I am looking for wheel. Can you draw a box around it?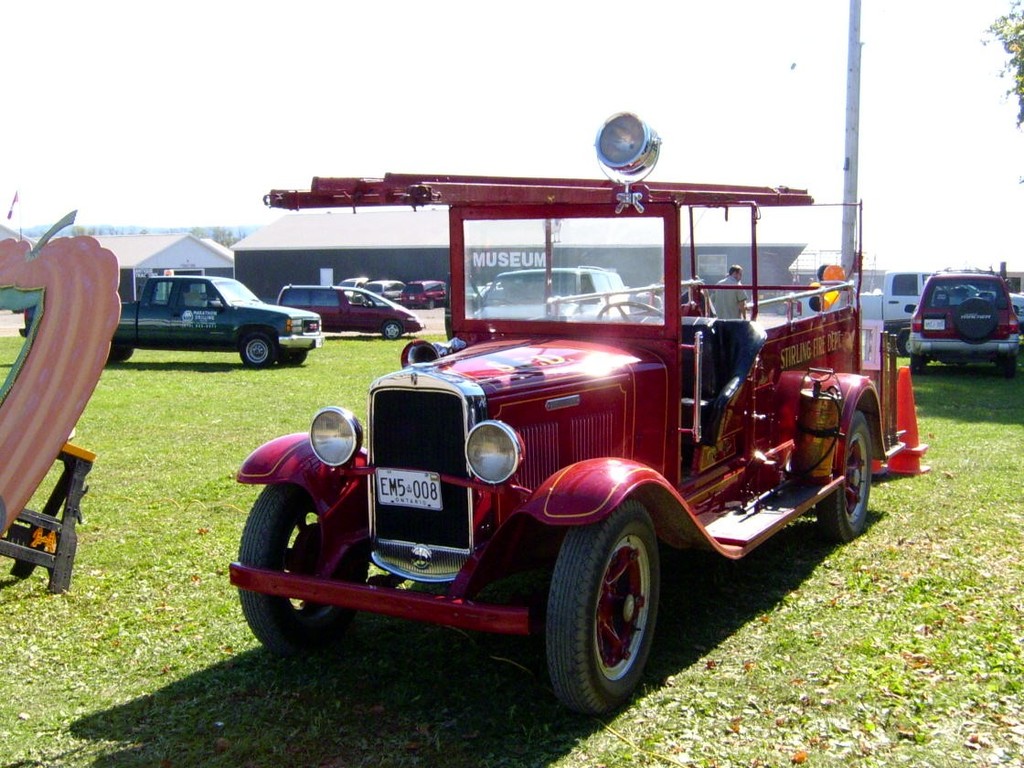
Sure, the bounding box is box=[383, 322, 400, 342].
